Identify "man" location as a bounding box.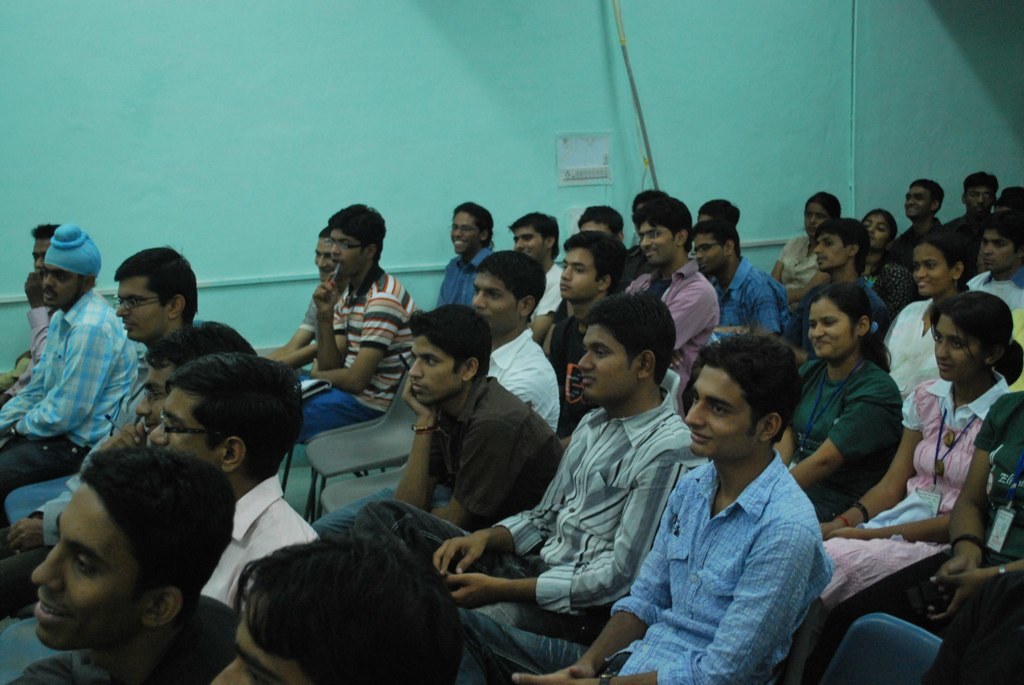
left=474, top=246, right=573, bottom=427.
